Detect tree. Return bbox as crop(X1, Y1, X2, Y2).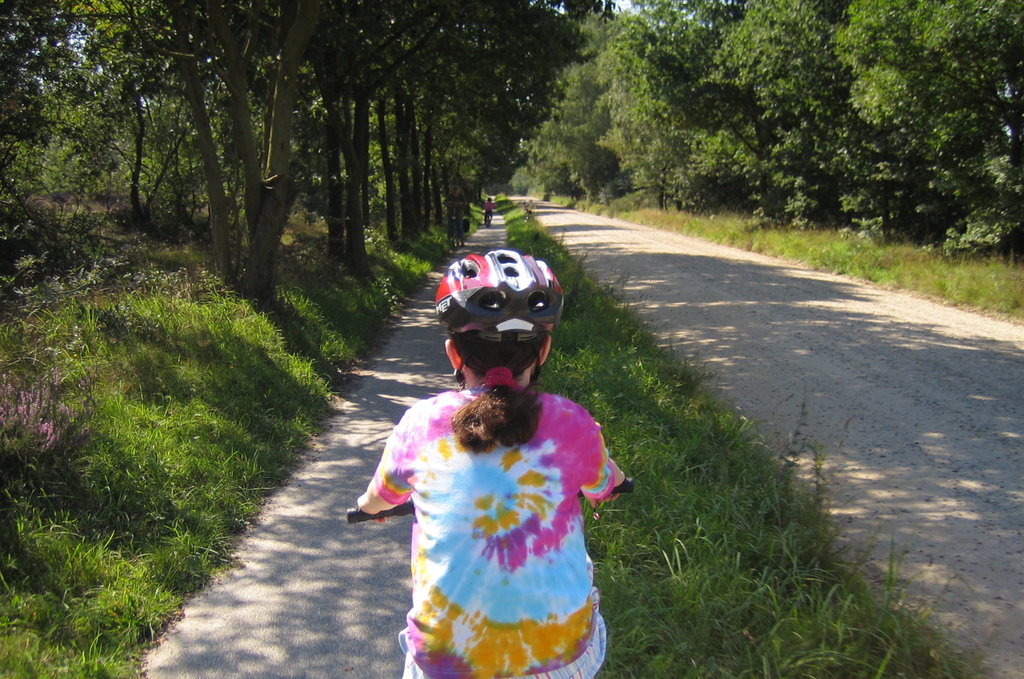
crop(92, 0, 167, 191).
